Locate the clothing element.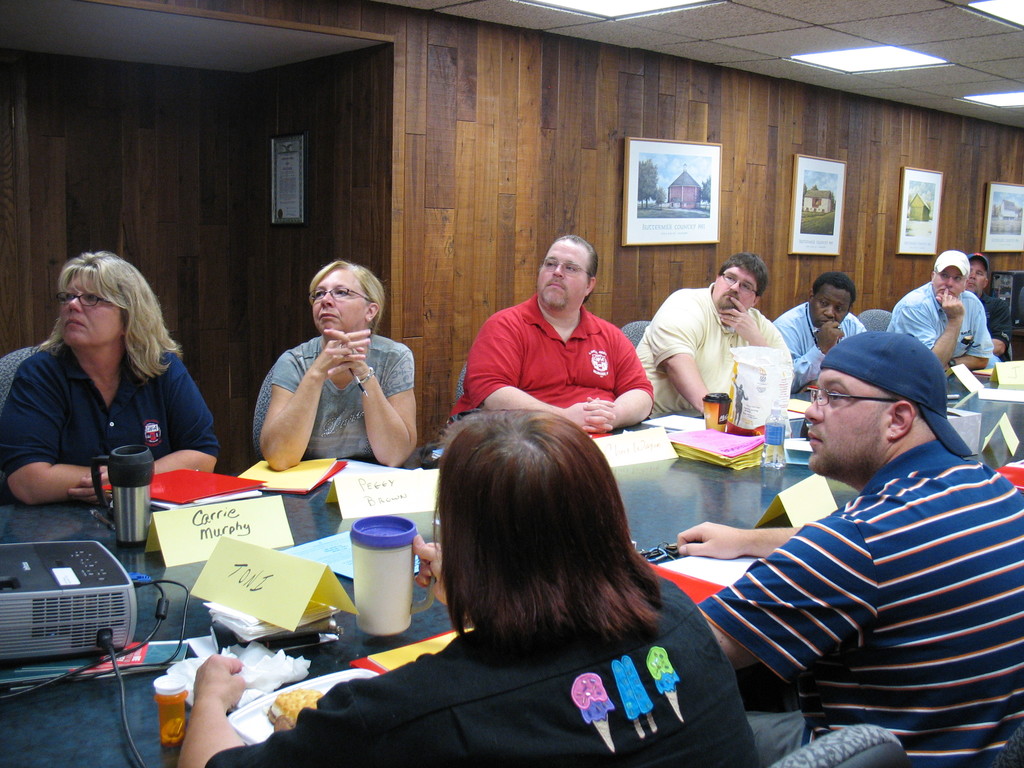
Element bbox: box=[781, 305, 846, 396].
